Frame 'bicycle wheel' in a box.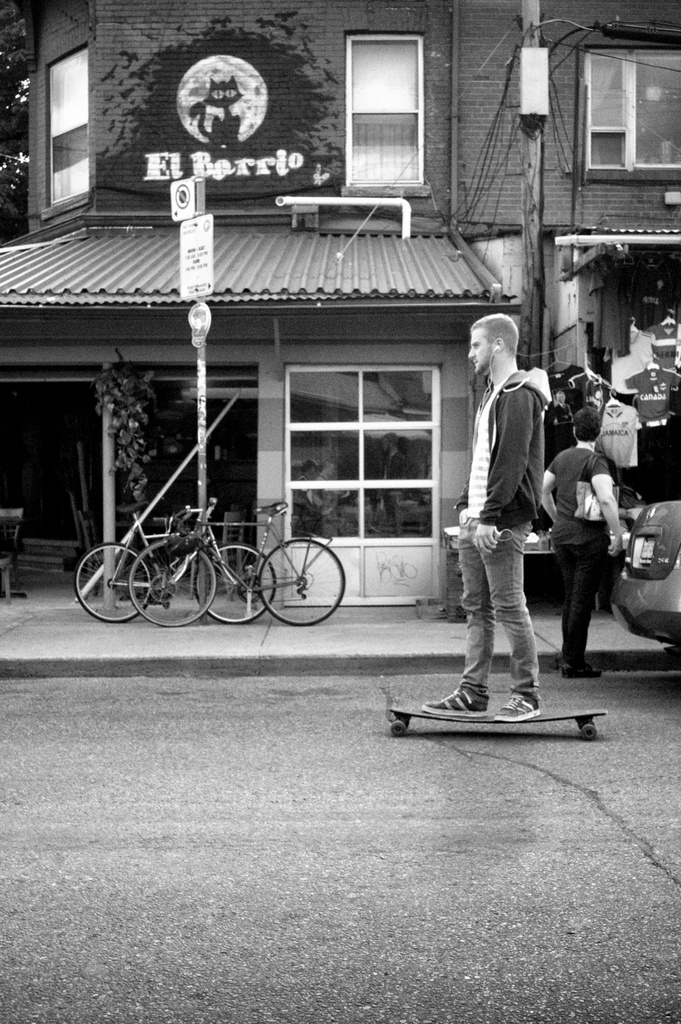
bbox=(265, 543, 345, 621).
